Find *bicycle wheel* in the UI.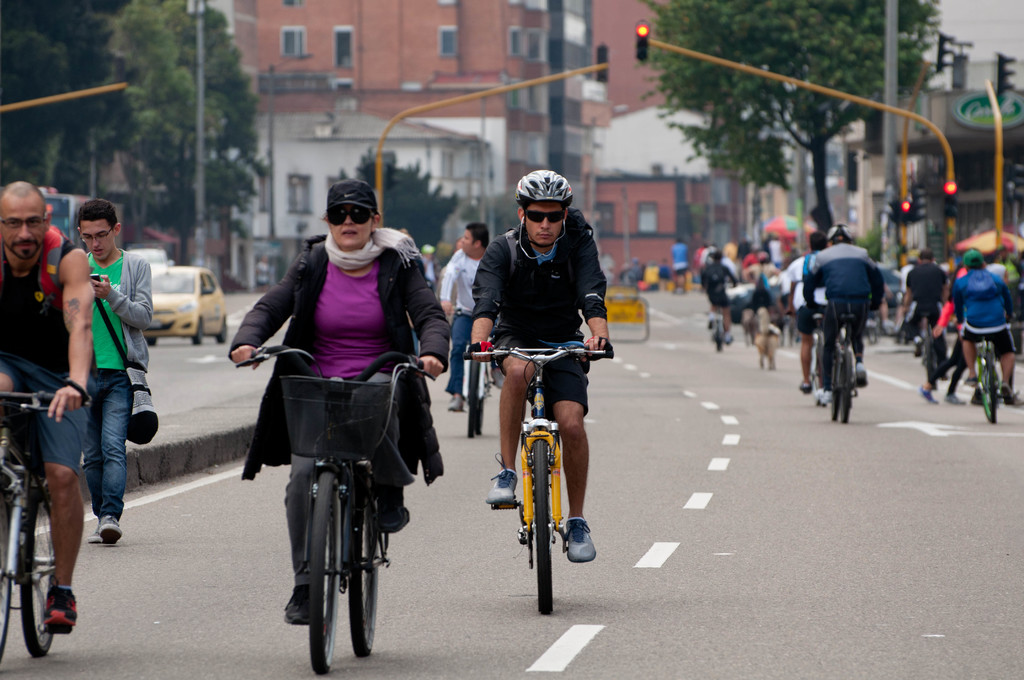
UI element at detection(530, 441, 557, 615).
